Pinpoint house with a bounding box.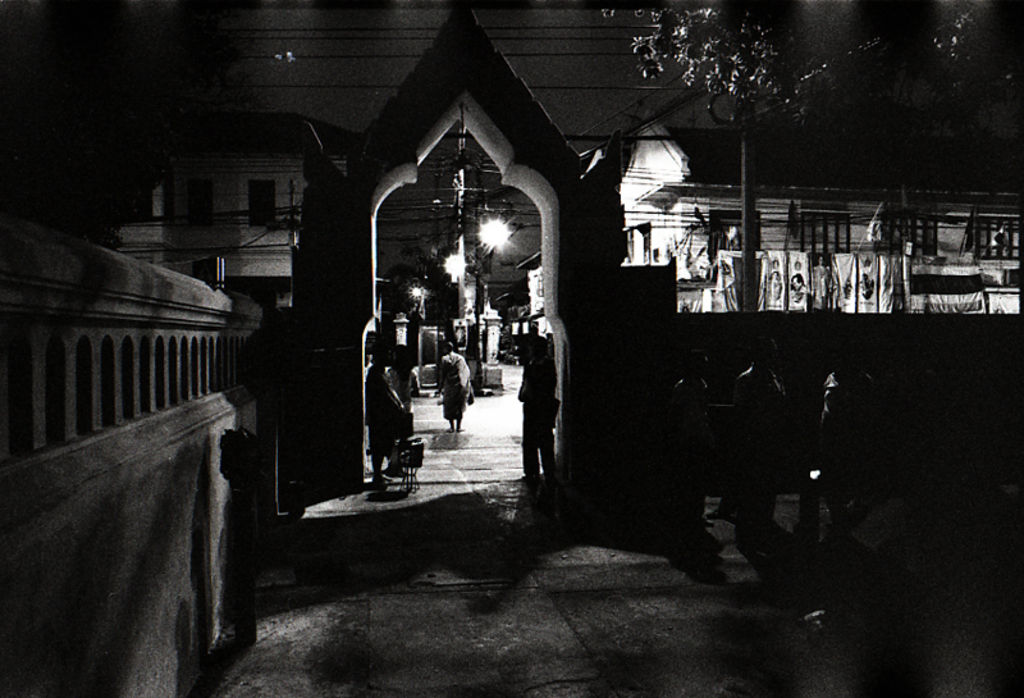
0, 0, 1023, 697.
